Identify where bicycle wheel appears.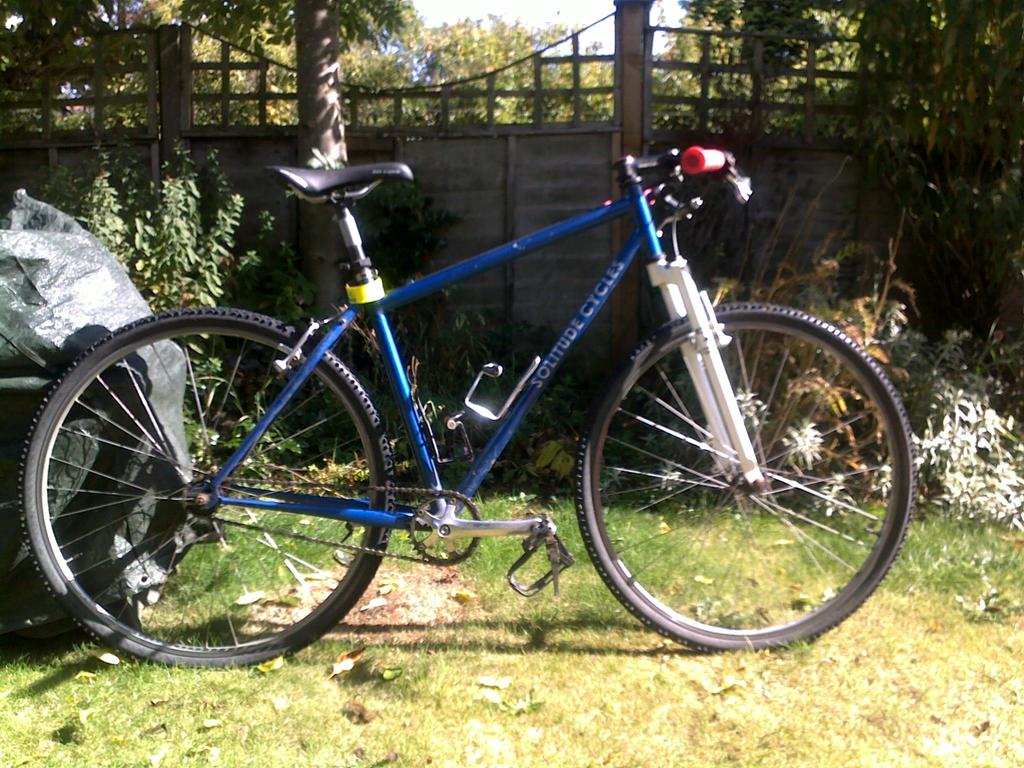
Appears at 573 286 914 662.
